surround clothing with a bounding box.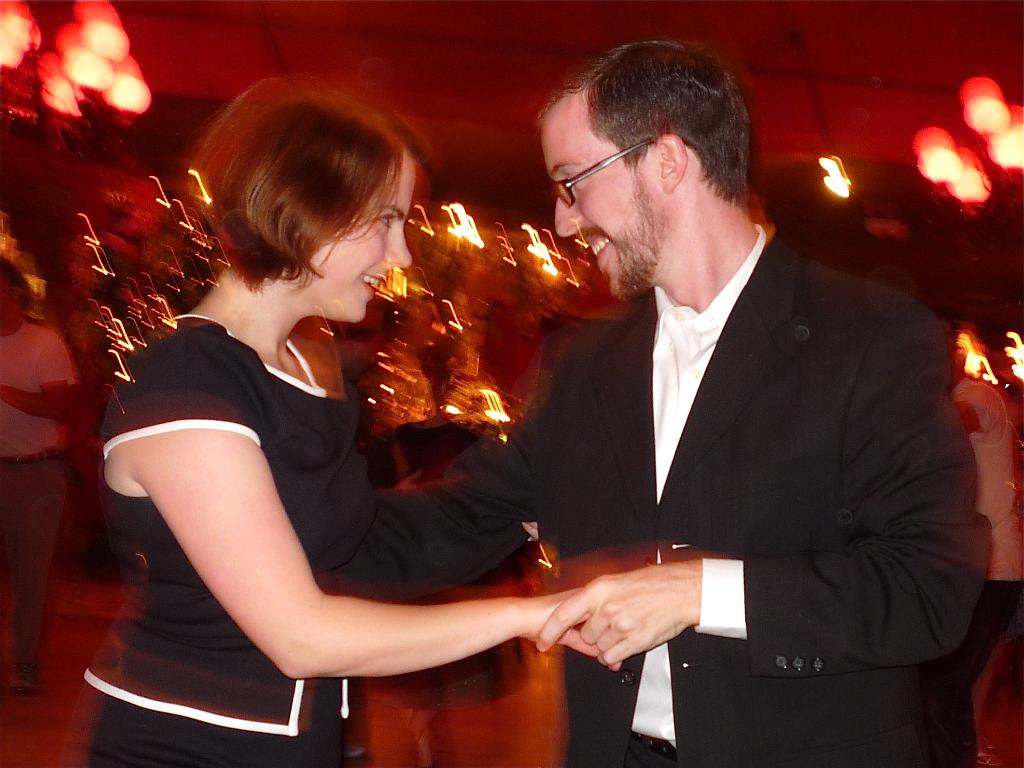
[left=84, top=303, right=379, bottom=767].
